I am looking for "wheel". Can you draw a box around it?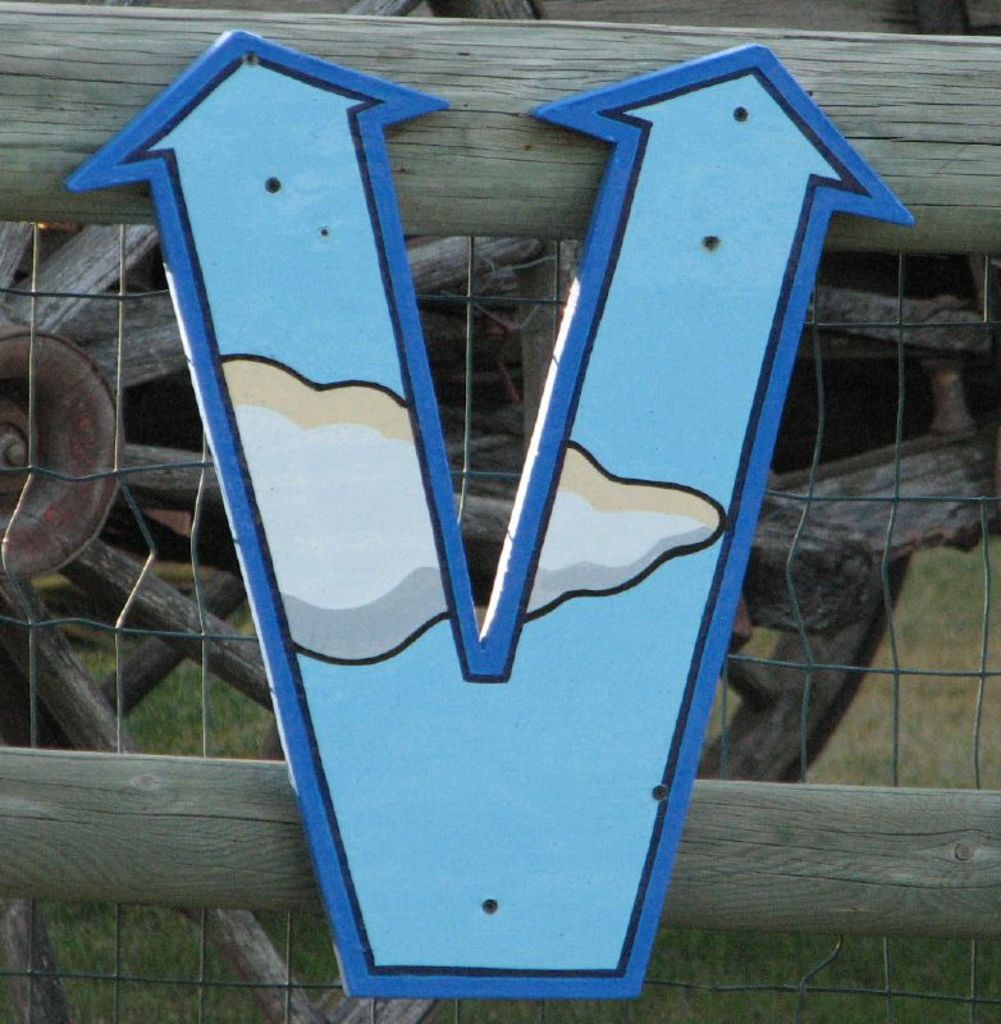
Sure, the bounding box is left=0, top=0, right=600, bottom=1023.
